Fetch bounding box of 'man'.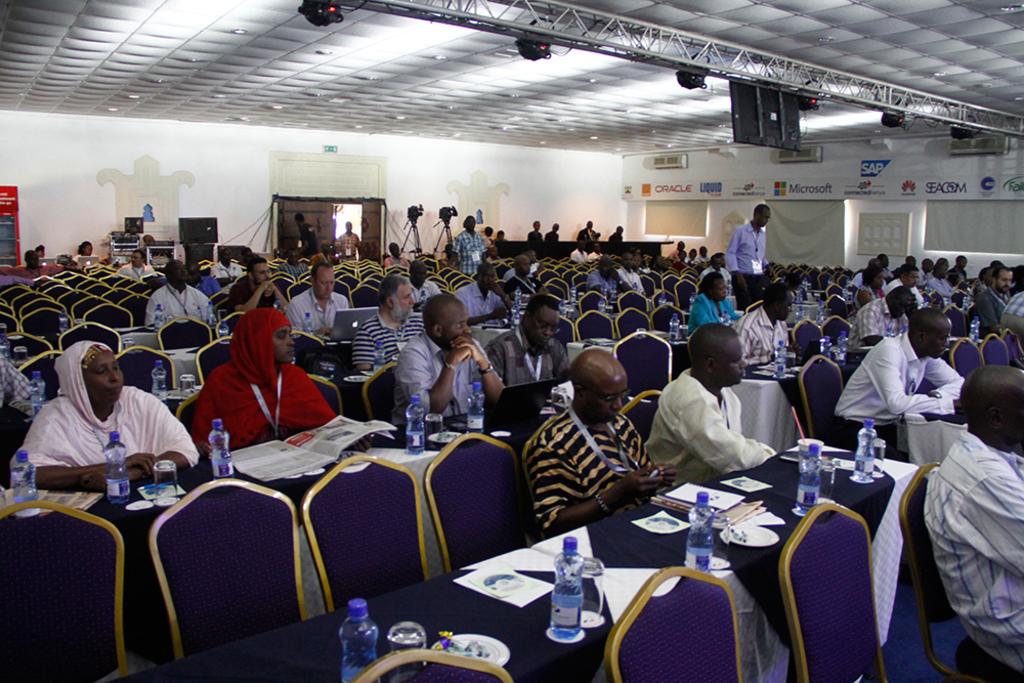
Bbox: <bbox>116, 251, 158, 282</bbox>.
